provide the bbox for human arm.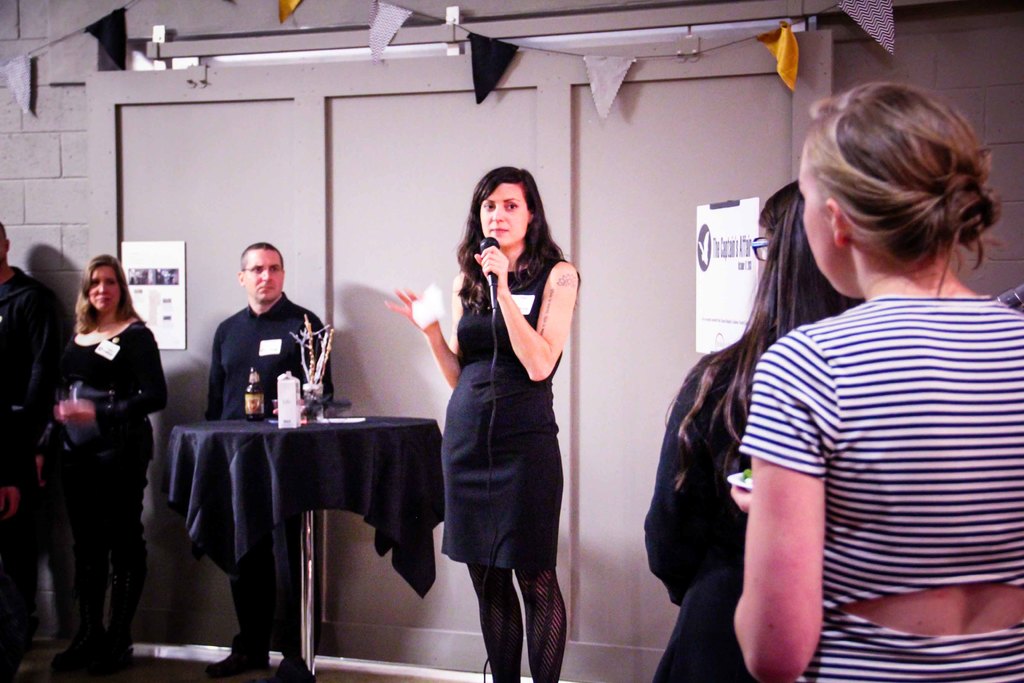
rect(394, 304, 467, 390).
